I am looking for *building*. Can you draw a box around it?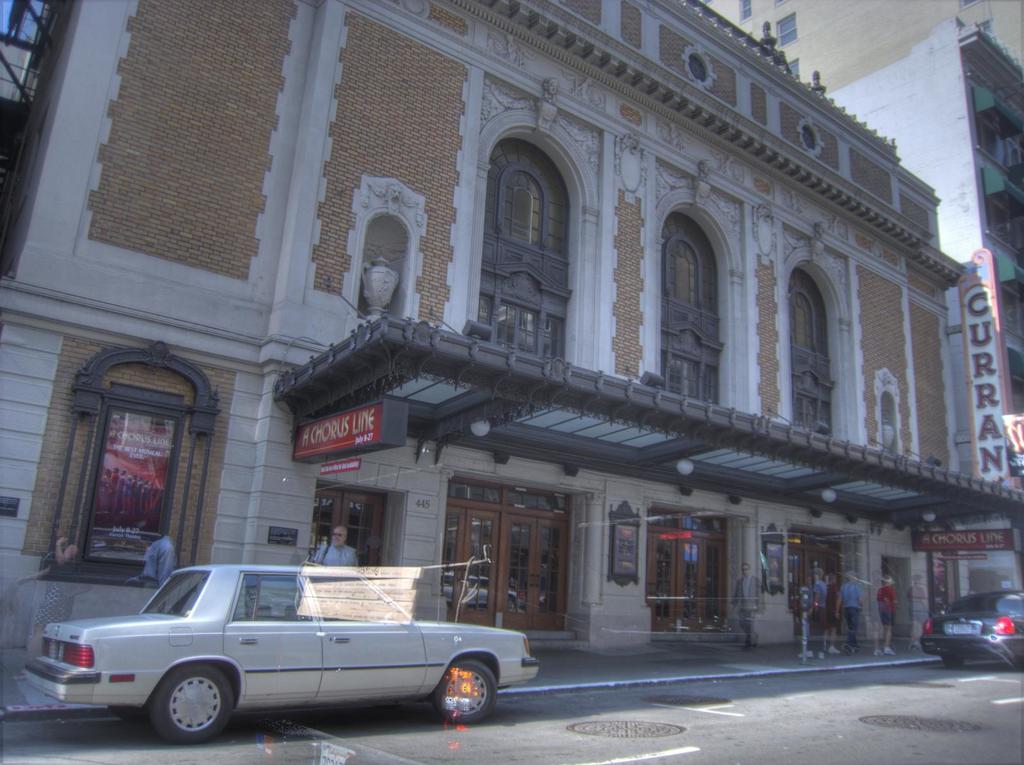
Sure, the bounding box is (818, 26, 1023, 391).
